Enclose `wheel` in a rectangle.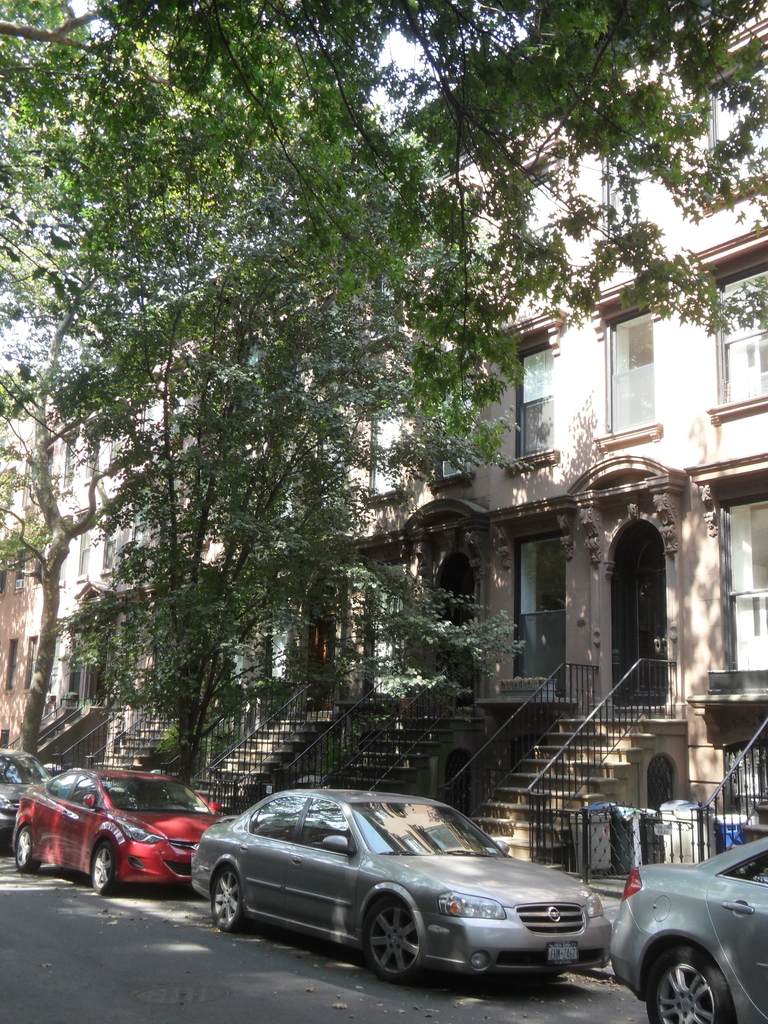
bbox(645, 941, 739, 1021).
